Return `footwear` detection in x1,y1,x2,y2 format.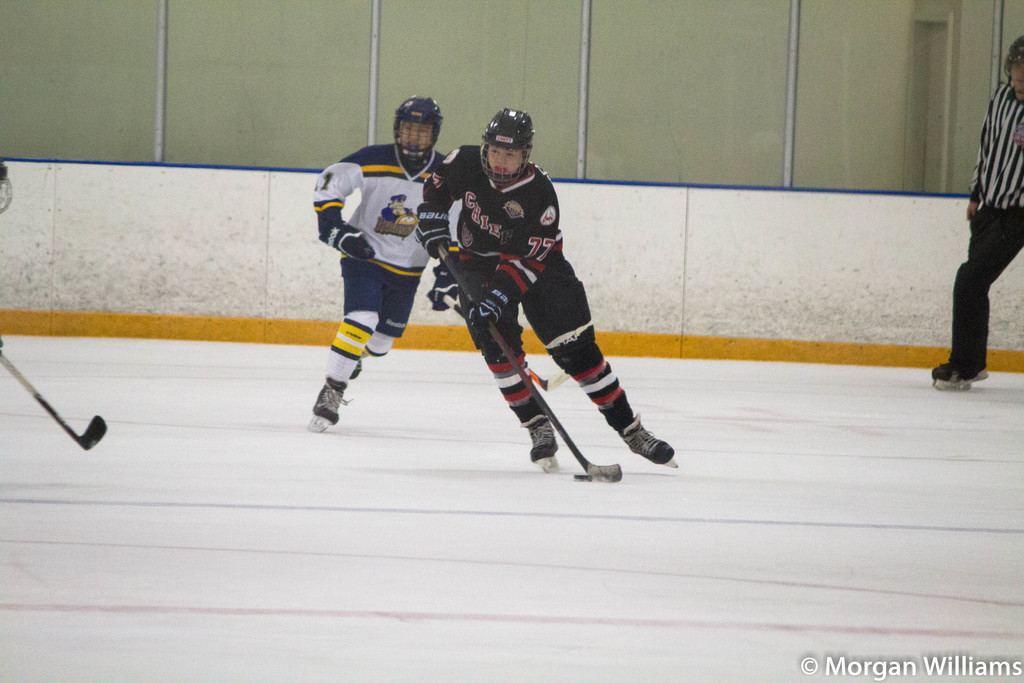
604,391,668,475.
